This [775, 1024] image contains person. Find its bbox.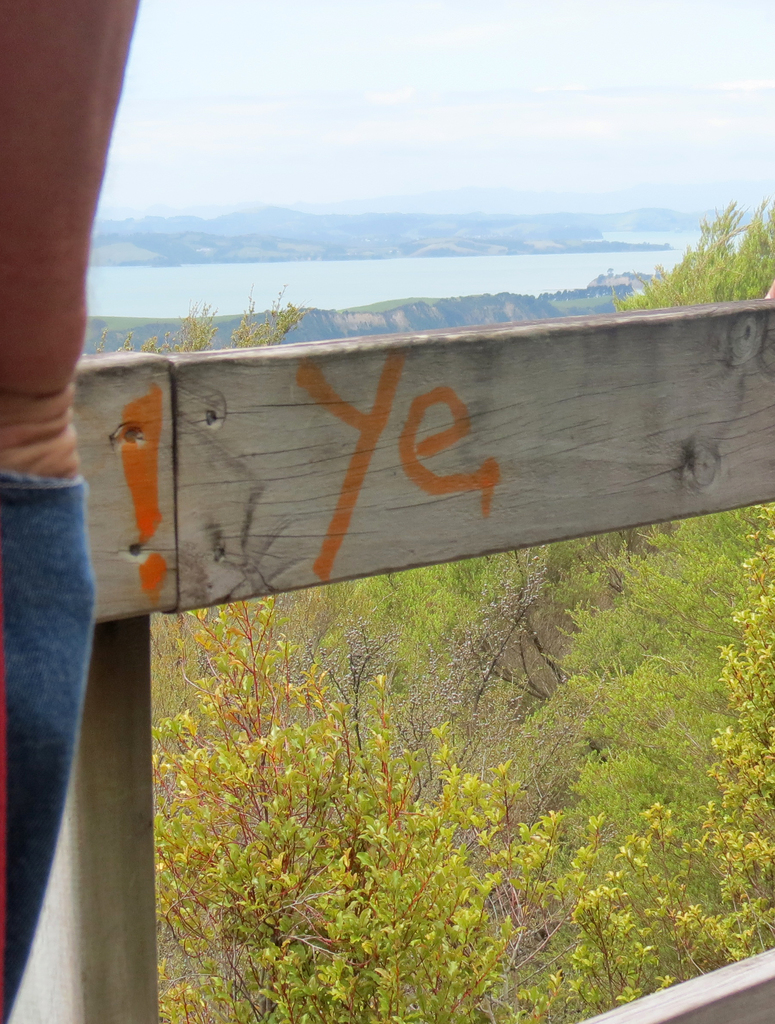
Rect(0, 2, 136, 1018).
